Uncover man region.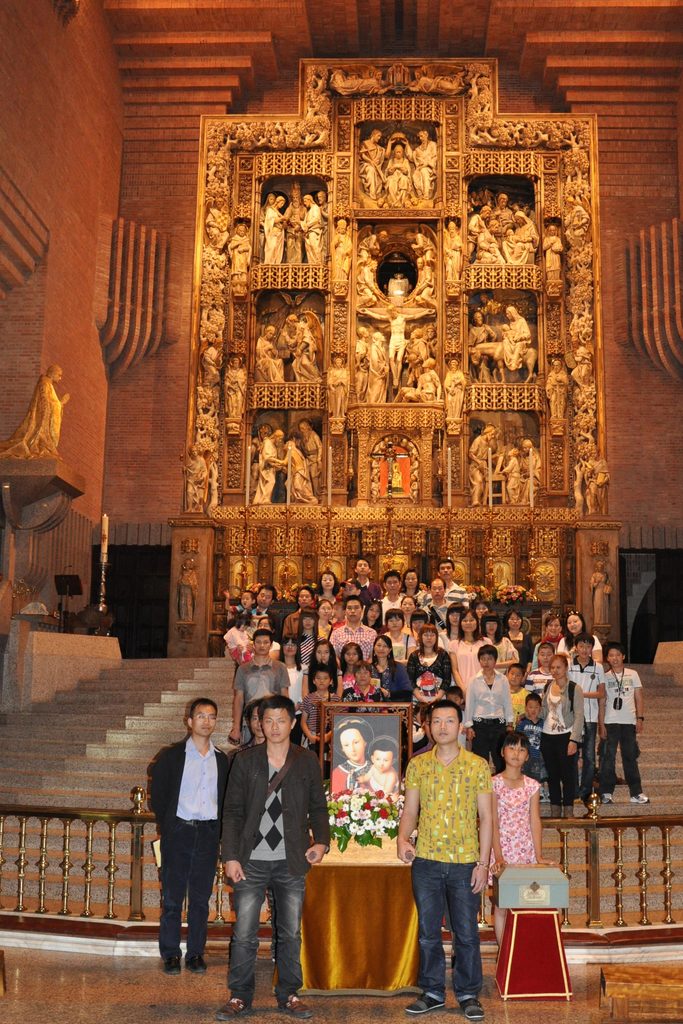
Uncovered: 465/428/495/509.
